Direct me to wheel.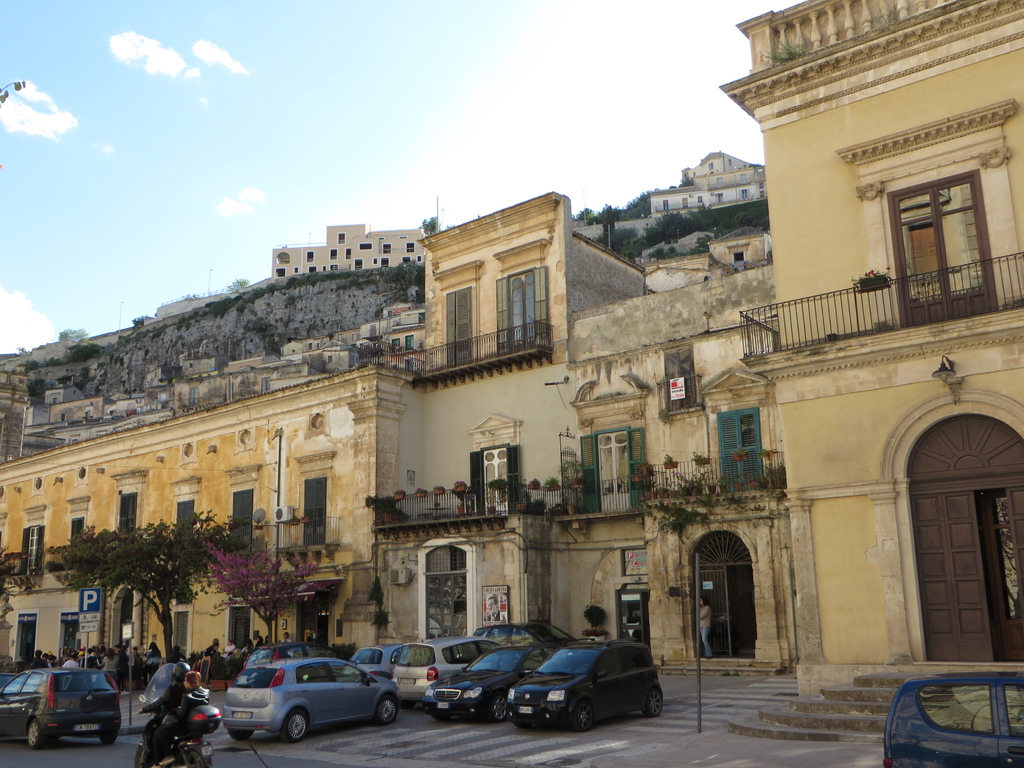
Direction: (x1=642, y1=690, x2=663, y2=716).
